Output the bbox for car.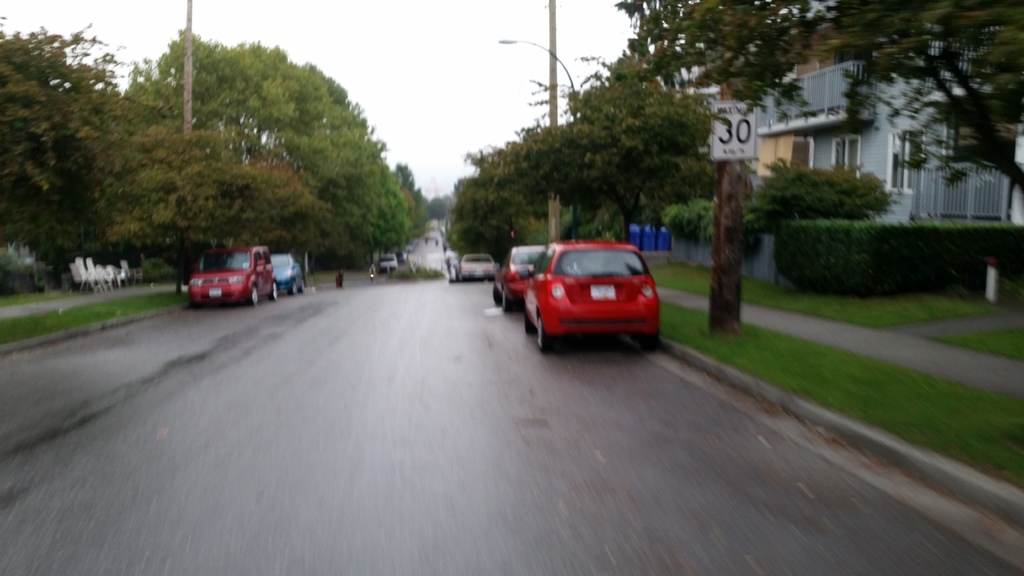
184,246,278,305.
